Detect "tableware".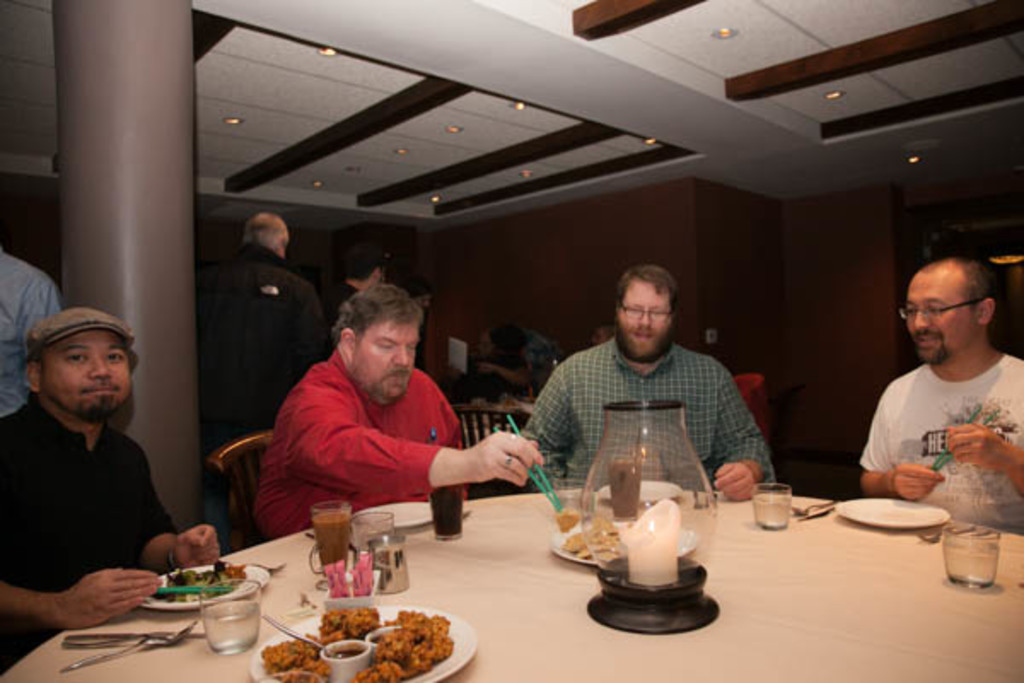
Detected at [346,511,391,553].
